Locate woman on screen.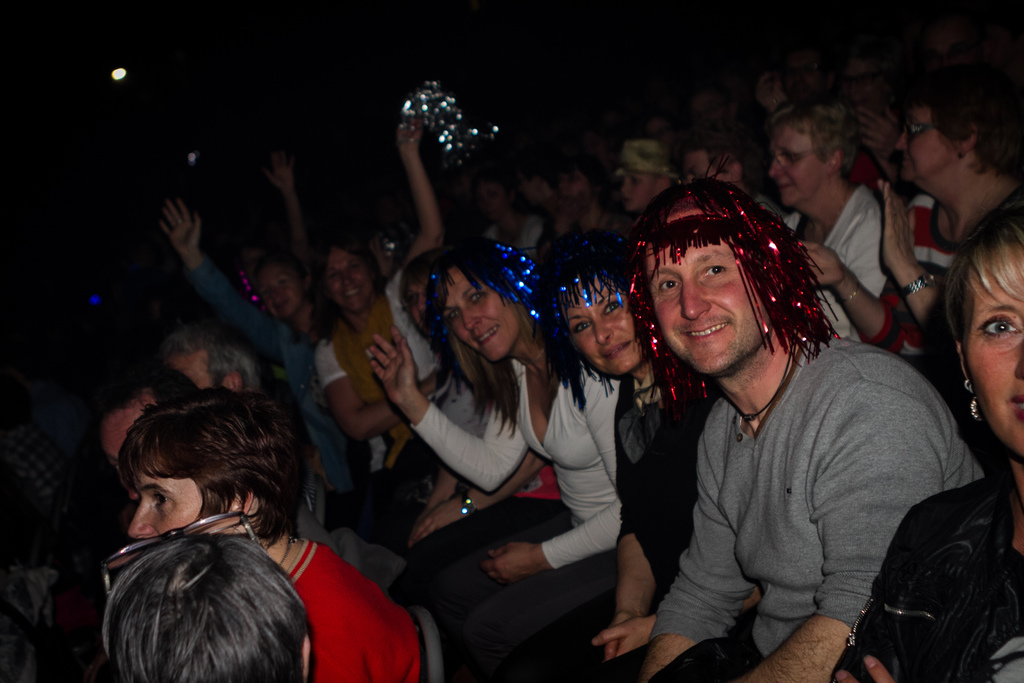
On screen at pyautogui.locateOnScreen(155, 158, 339, 486).
